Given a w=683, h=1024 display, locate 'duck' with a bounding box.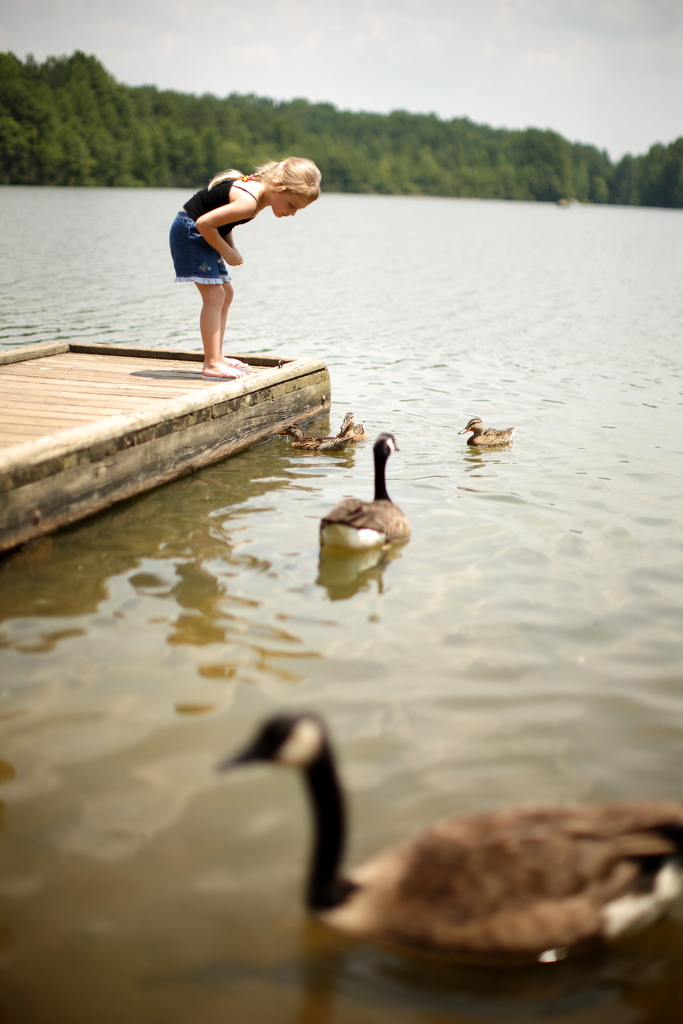
Located: bbox=[295, 413, 374, 449].
